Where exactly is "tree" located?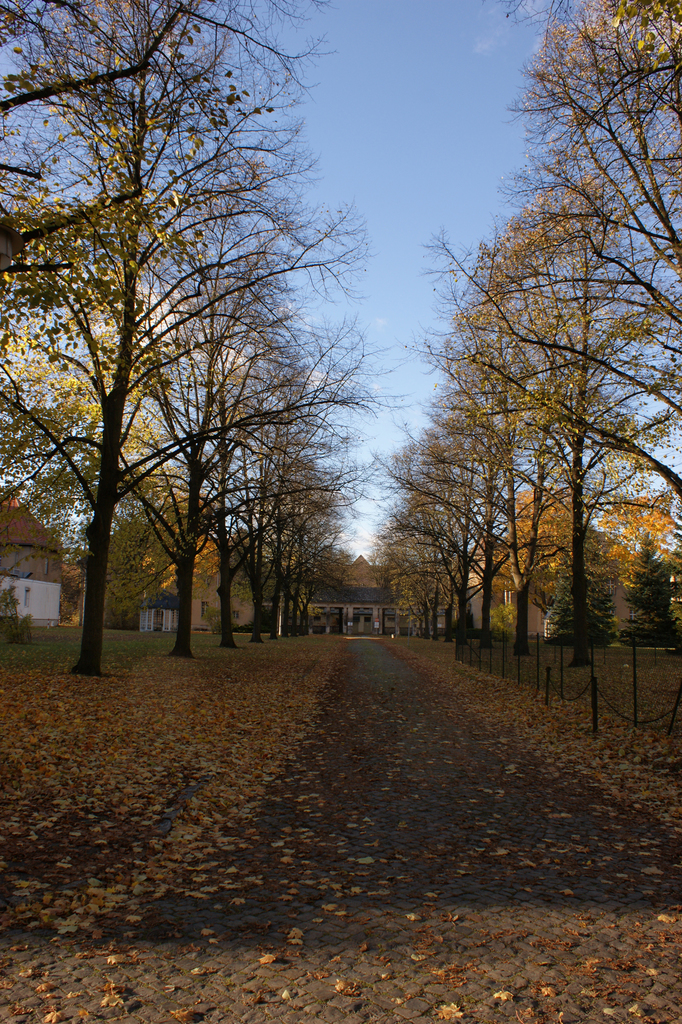
Its bounding box is (364,441,467,651).
